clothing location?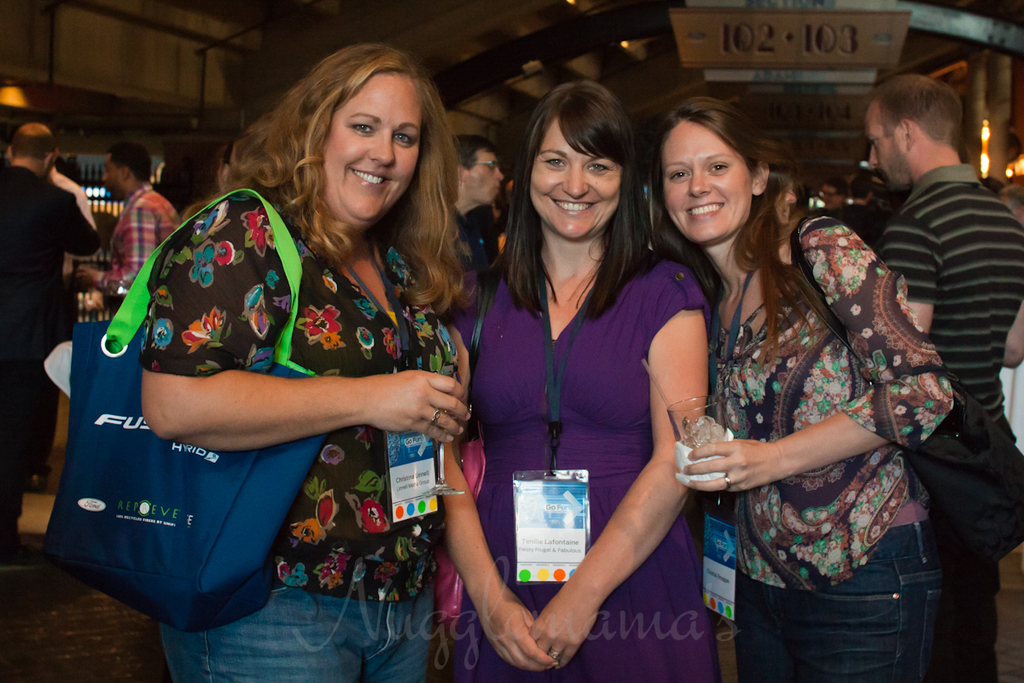
bbox=[883, 167, 1023, 682]
